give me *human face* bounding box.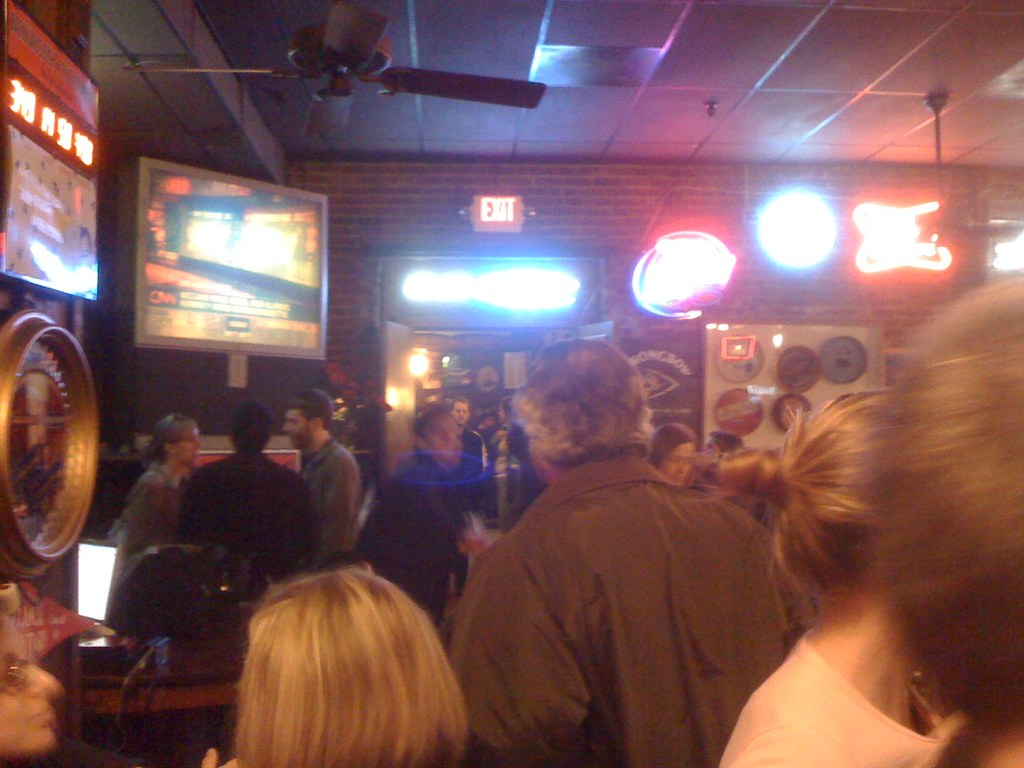
rect(177, 424, 202, 470).
